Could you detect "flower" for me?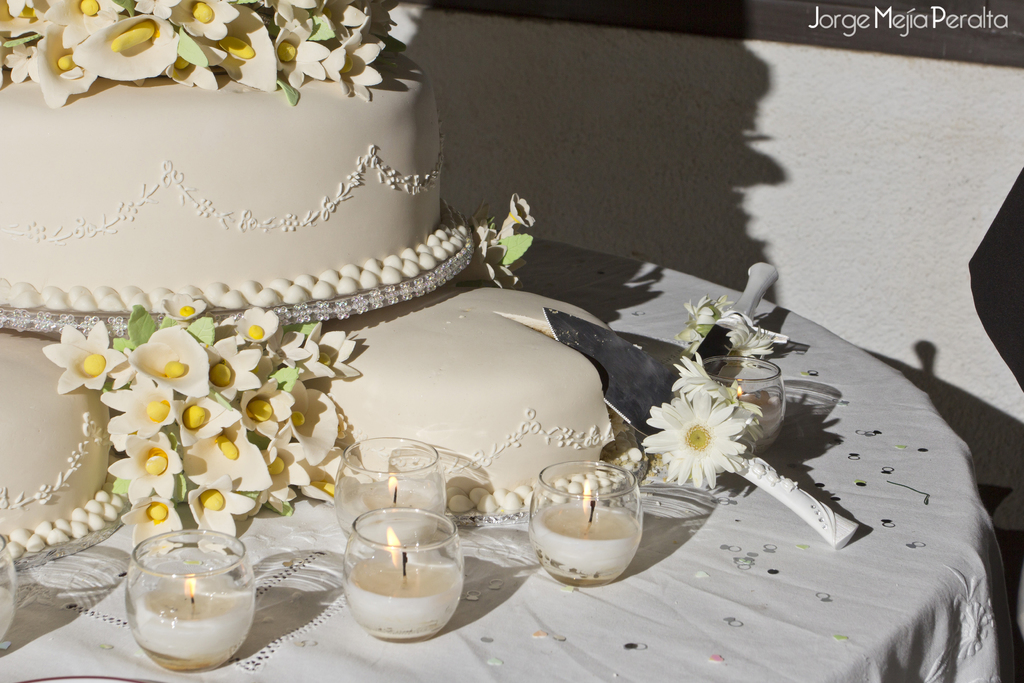
Detection result: box=[289, 389, 344, 466].
